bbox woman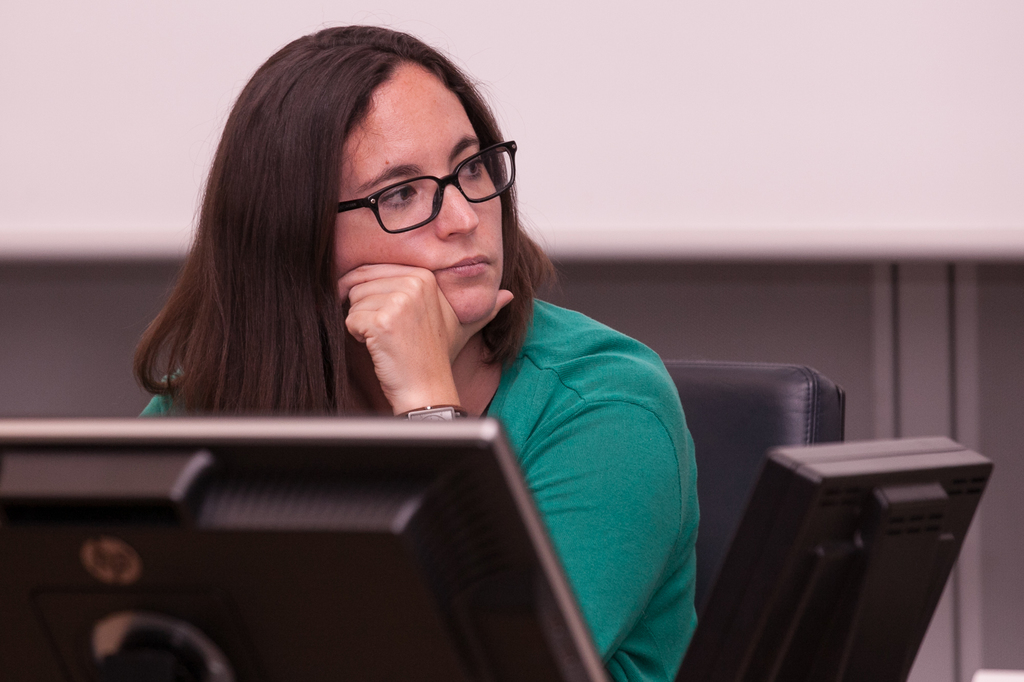
131/61/745/608
